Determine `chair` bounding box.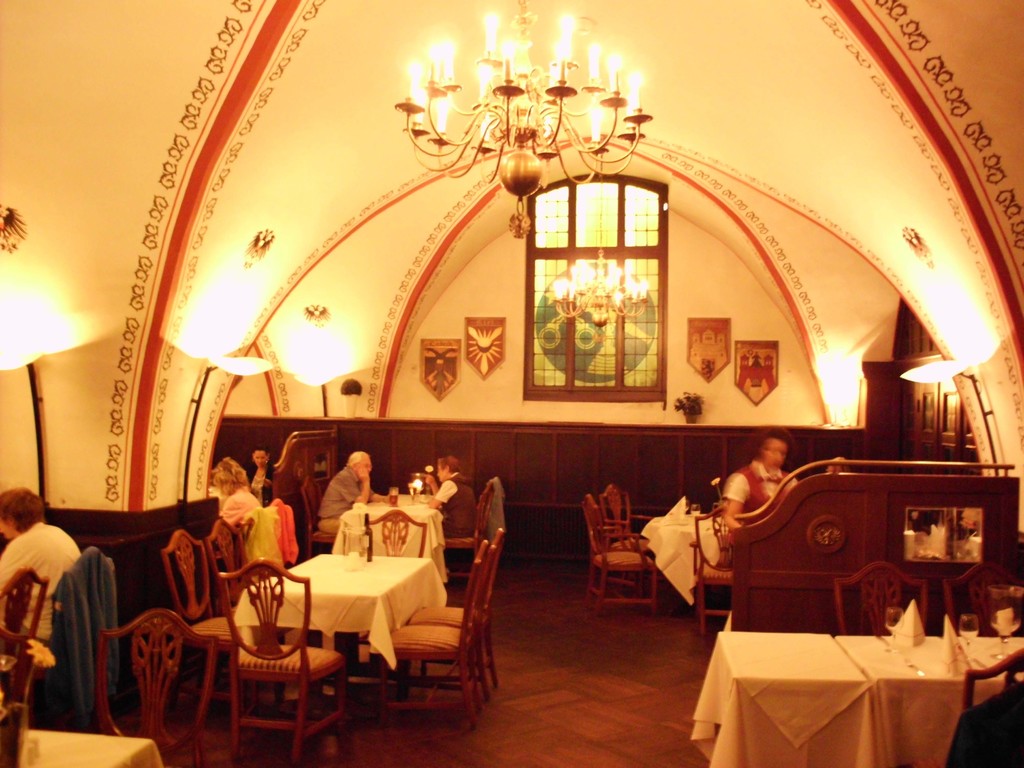
Determined: [left=0, top=567, right=49, bottom=712].
